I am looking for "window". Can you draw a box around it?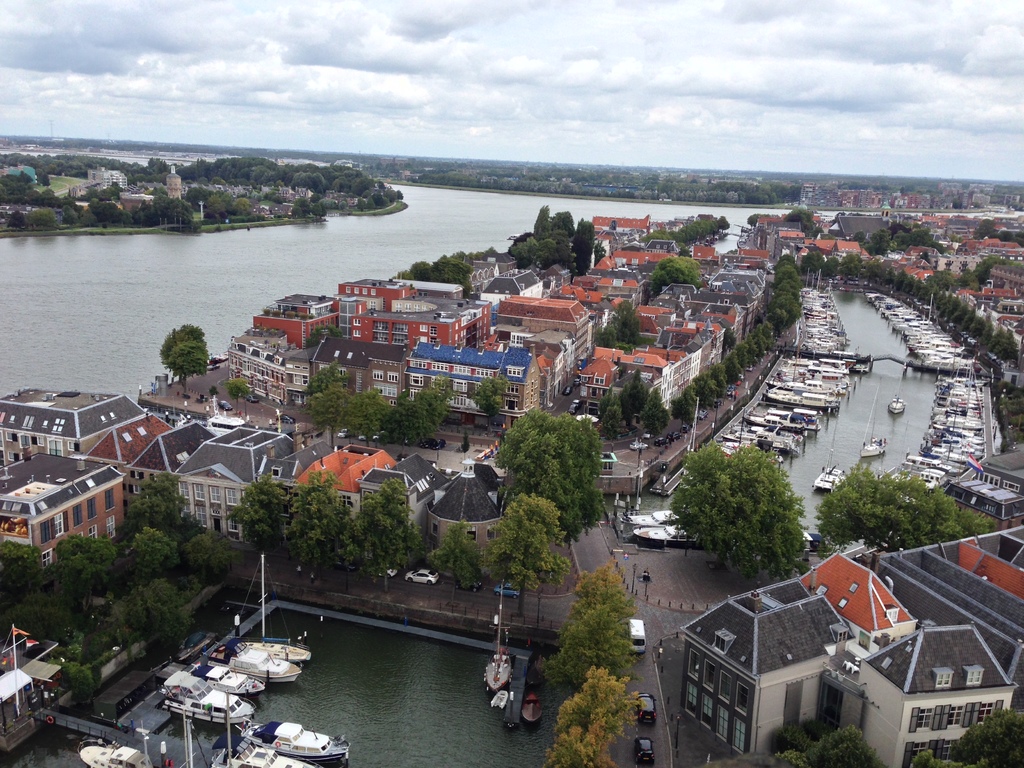
Sure, the bounding box is pyautogui.locateOnScreen(715, 673, 731, 705).
